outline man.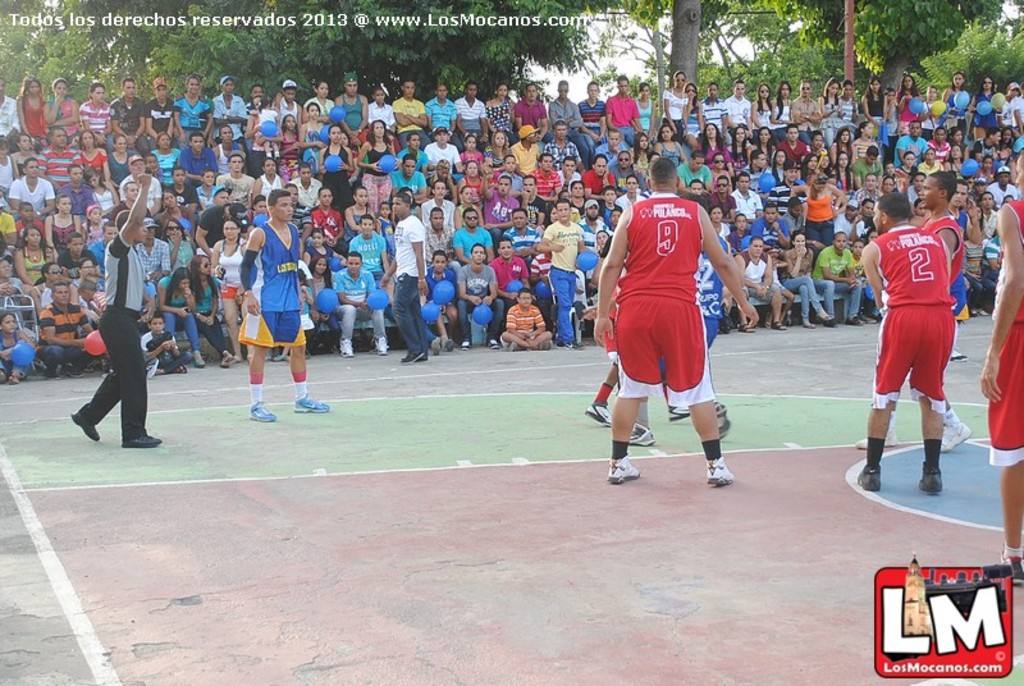
Outline: select_region(365, 87, 392, 125).
